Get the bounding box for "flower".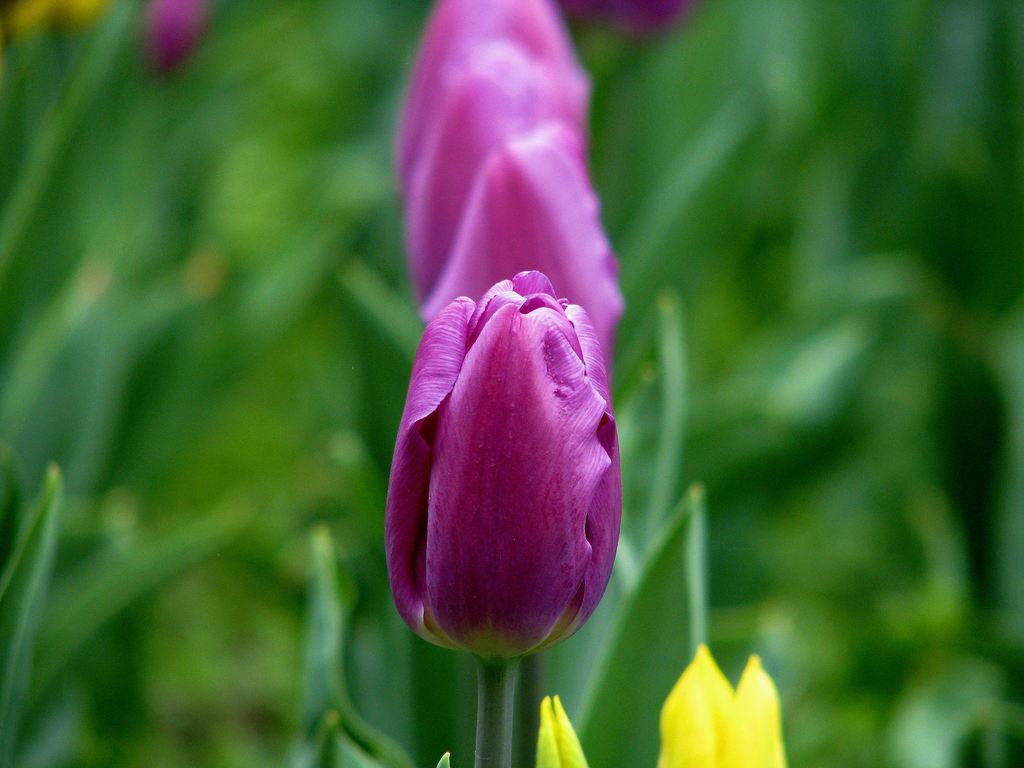
526/664/586/767.
